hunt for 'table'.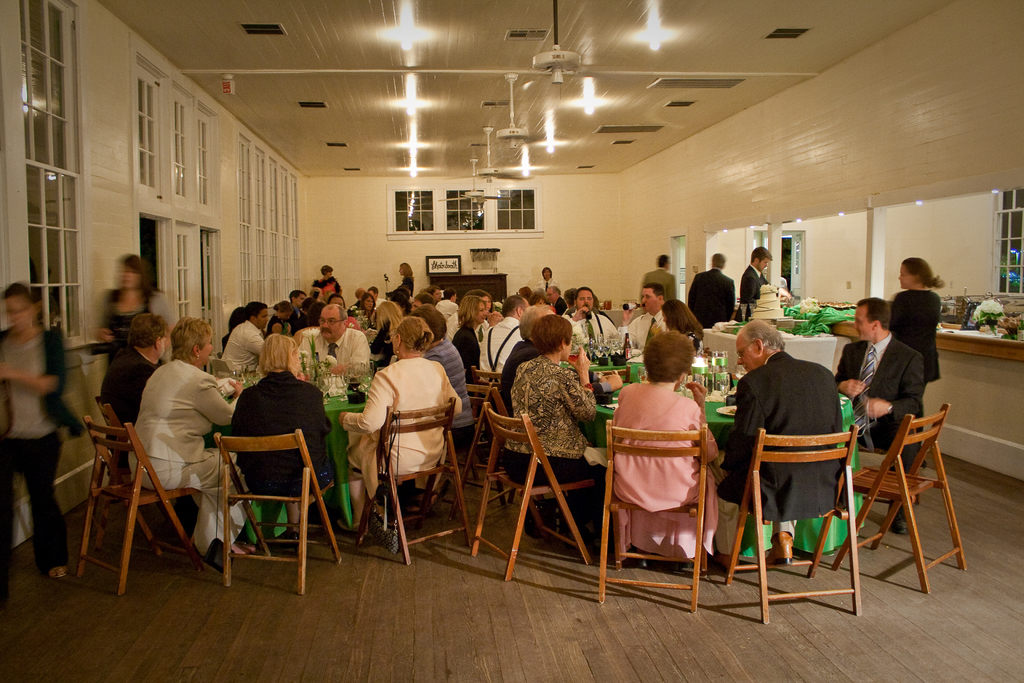
Hunted down at 203/358/365/543.
